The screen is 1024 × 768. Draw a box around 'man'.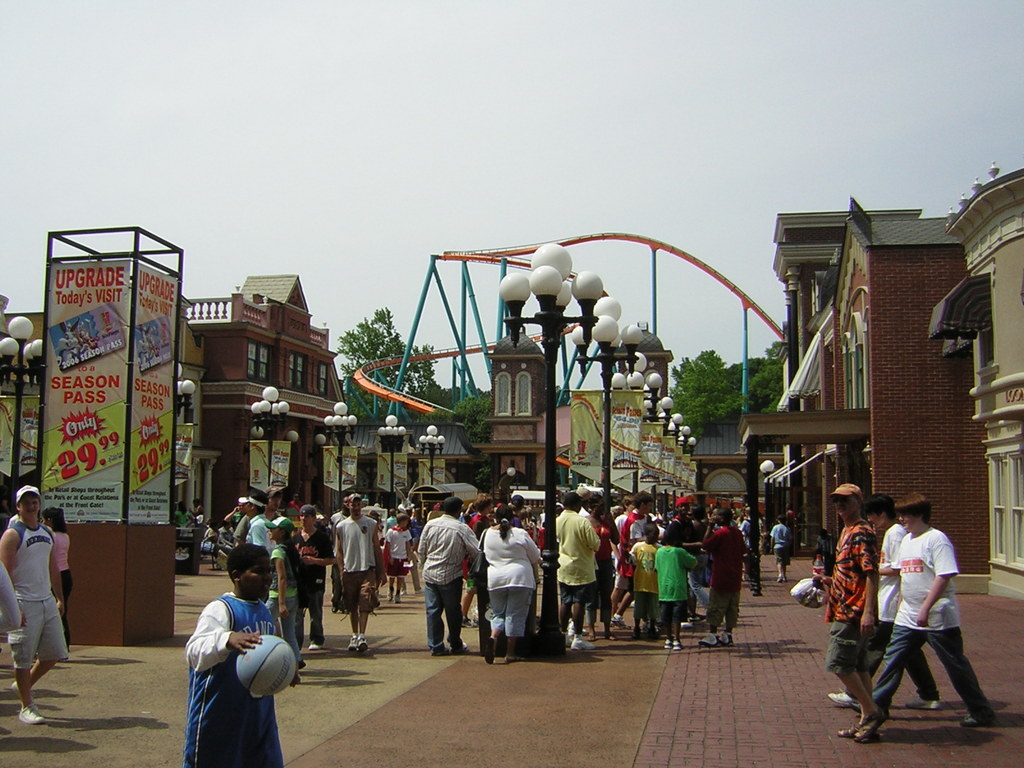
detection(0, 484, 70, 722).
